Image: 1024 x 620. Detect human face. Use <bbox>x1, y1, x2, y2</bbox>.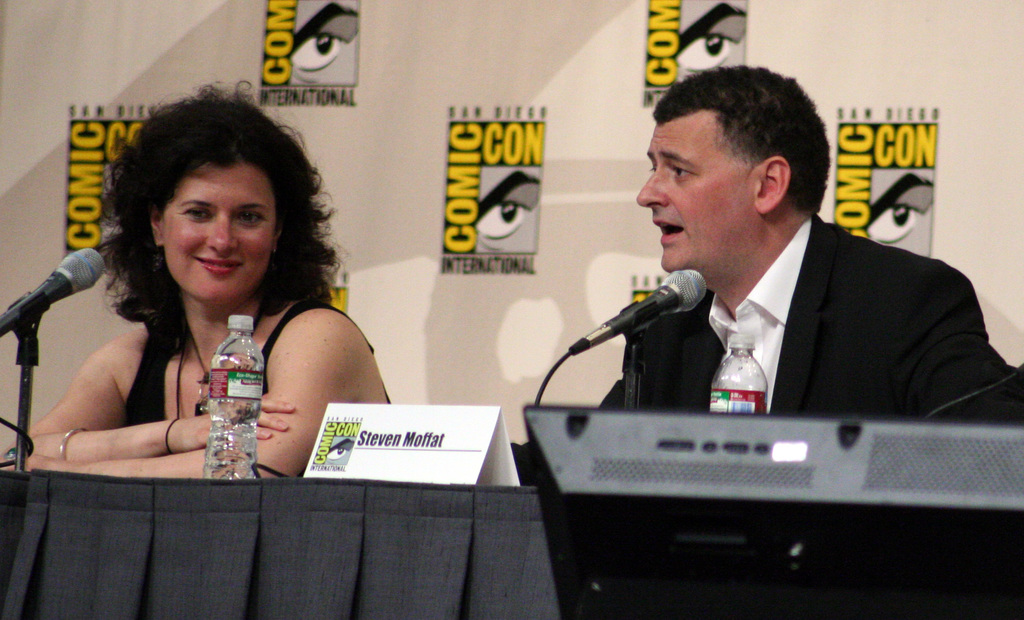
<bbox>159, 168, 273, 308</bbox>.
